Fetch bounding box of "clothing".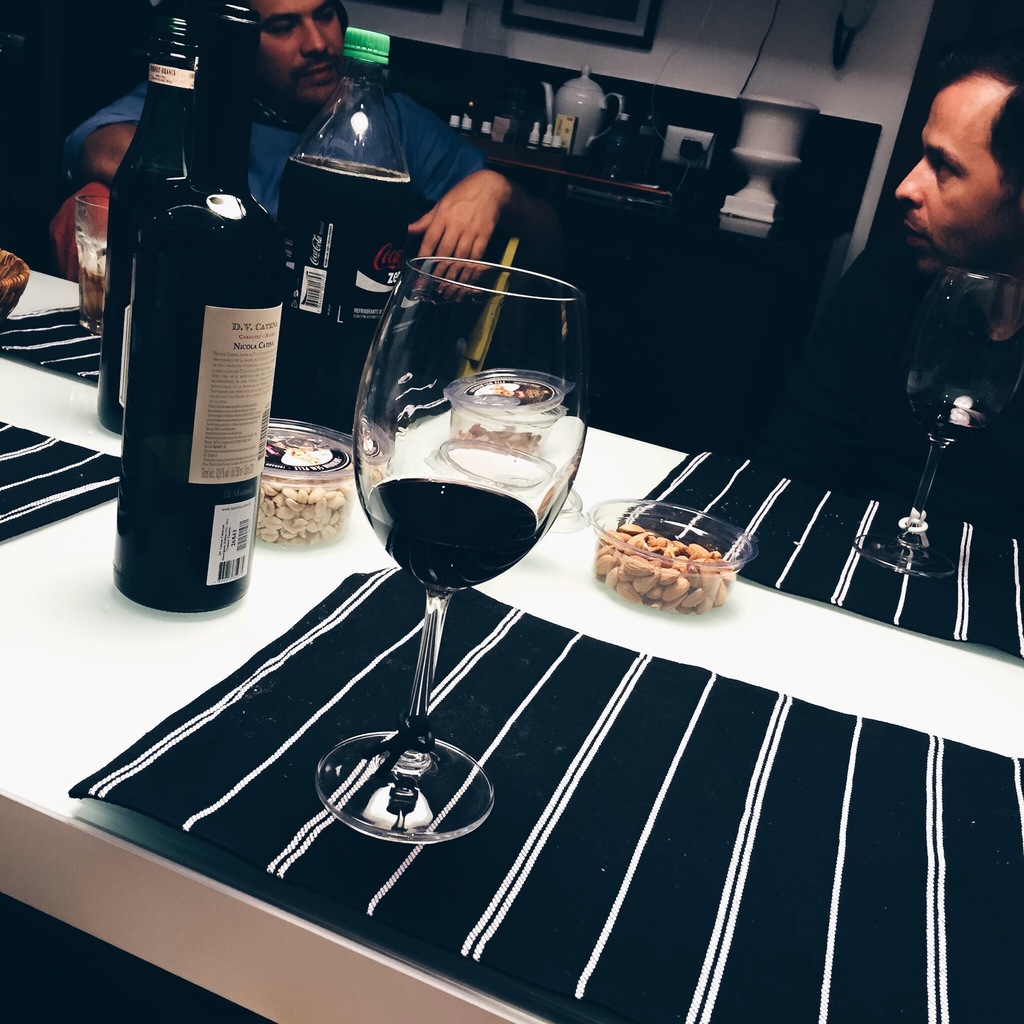
Bbox: rect(762, 149, 1003, 522).
